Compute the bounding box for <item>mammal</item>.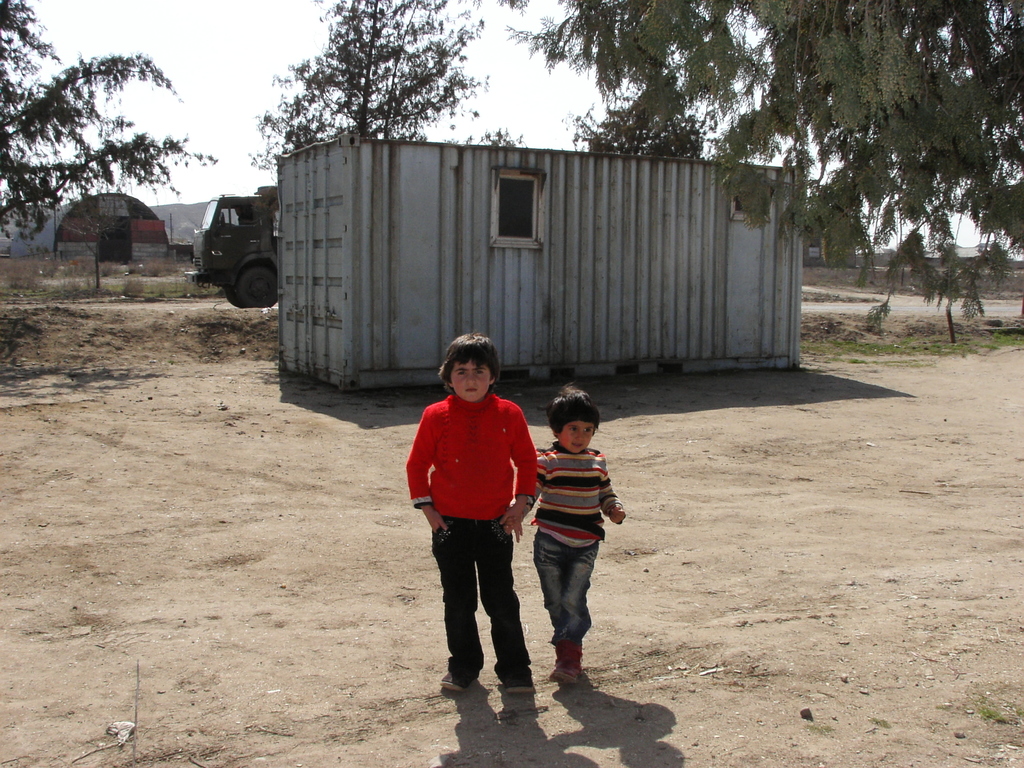
(left=505, top=377, right=624, bottom=682).
